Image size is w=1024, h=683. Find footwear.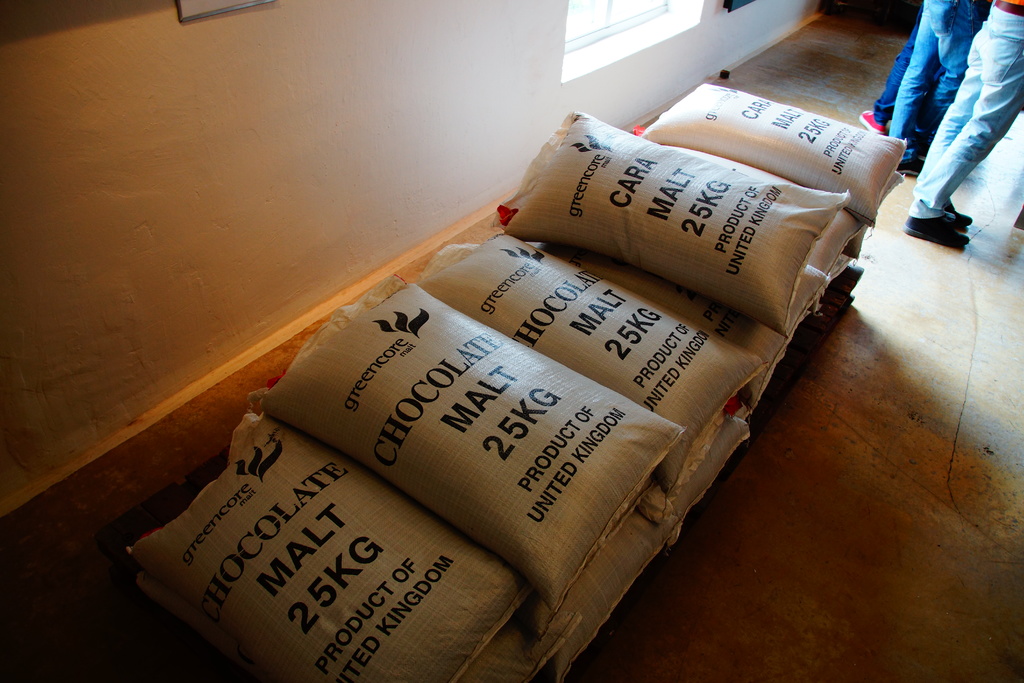
(946,205,975,226).
